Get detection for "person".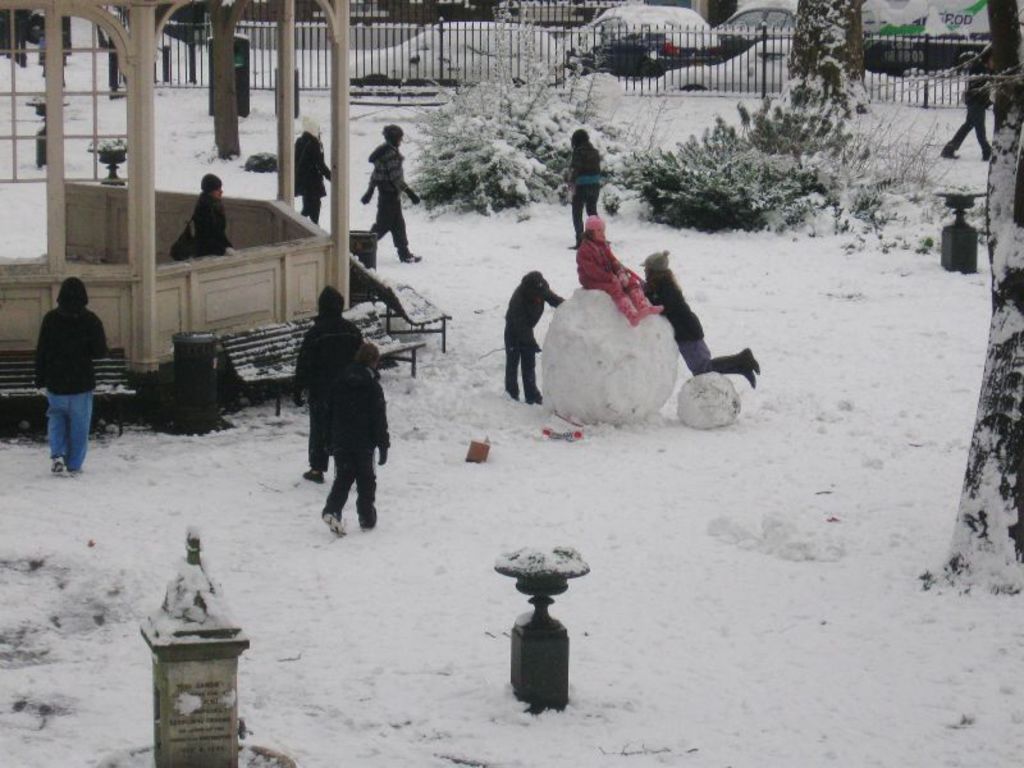
Detection: [289, 279, 362, 472].
